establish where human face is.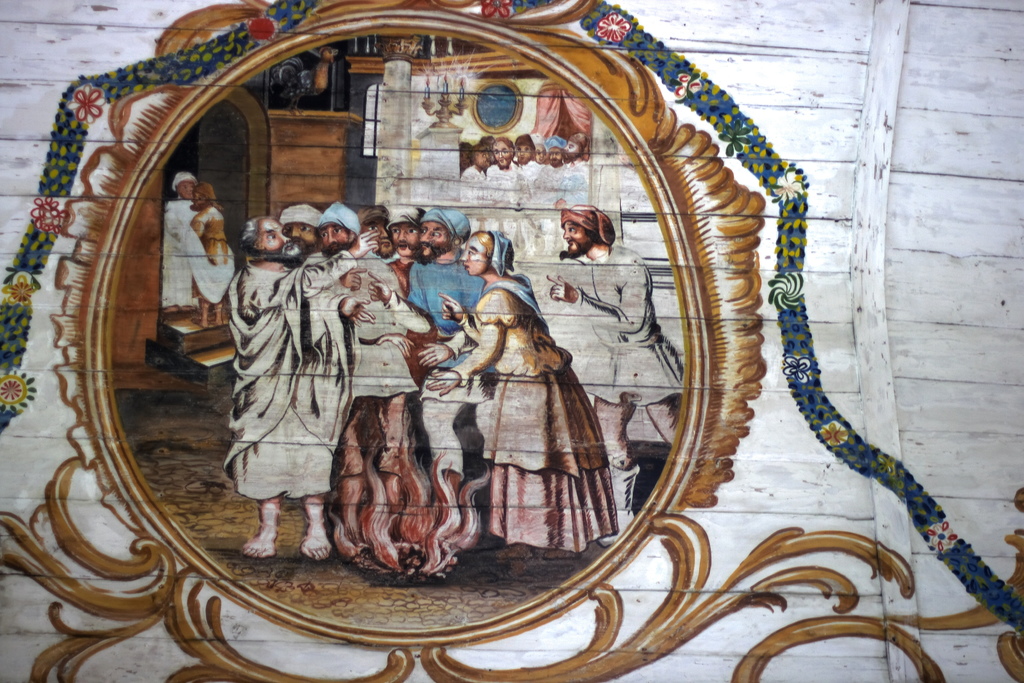
Established at x1=568 y1=223 x2=596 y2=259.
